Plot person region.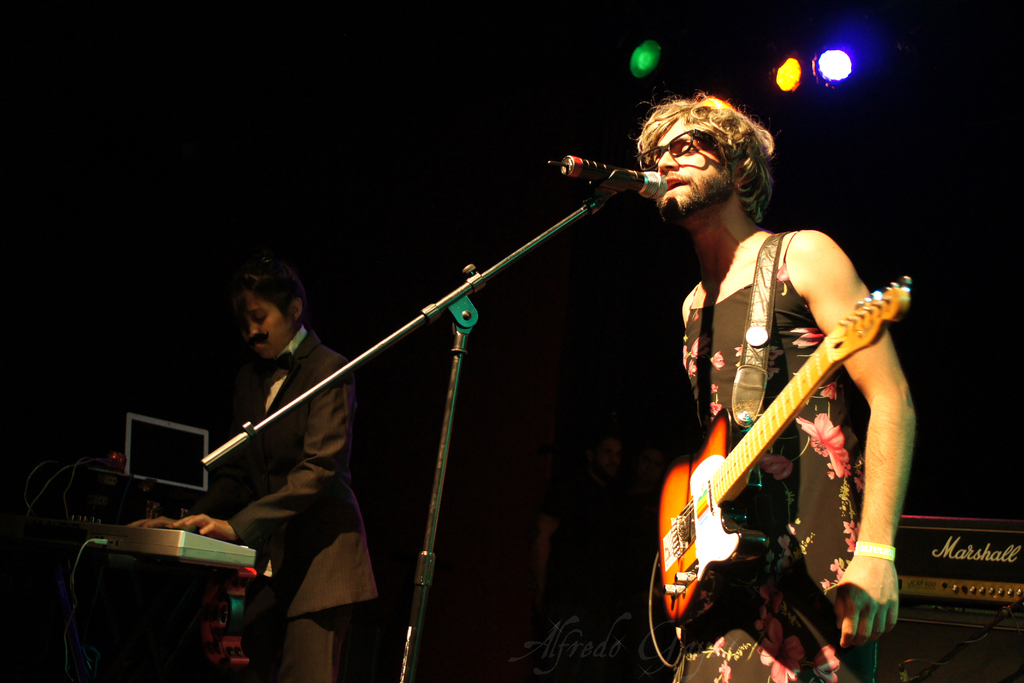
Plotted at bbox(129, 248, 380, 682).
